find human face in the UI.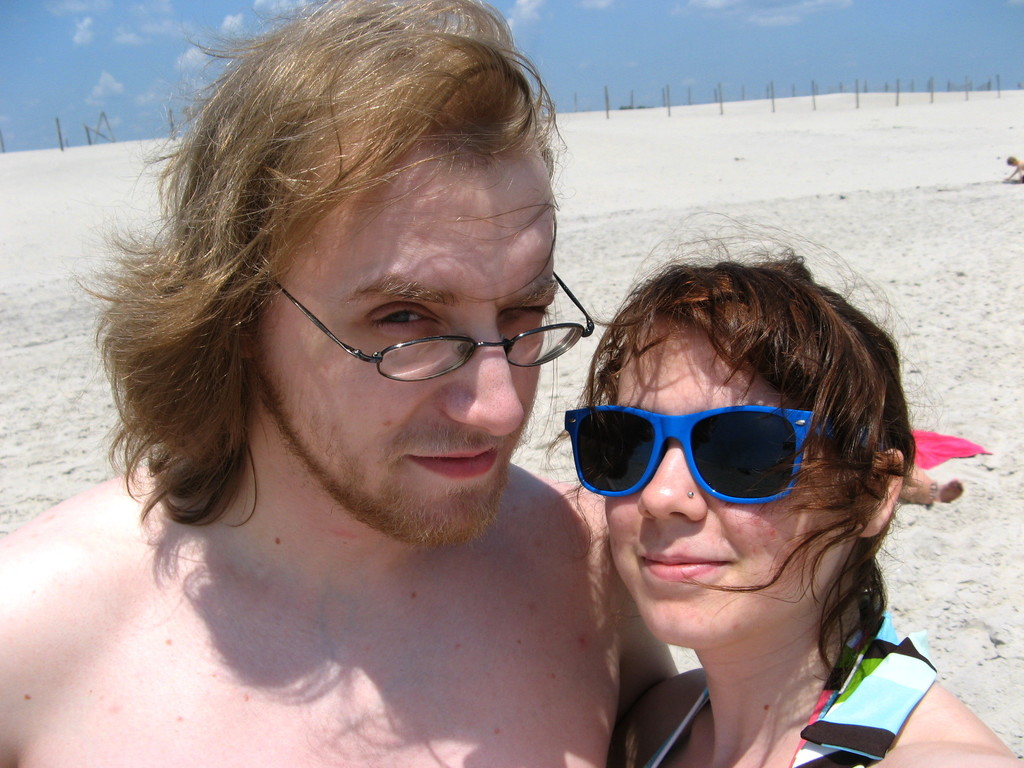
UI element at bbox=(604, 341, 845, 648).
